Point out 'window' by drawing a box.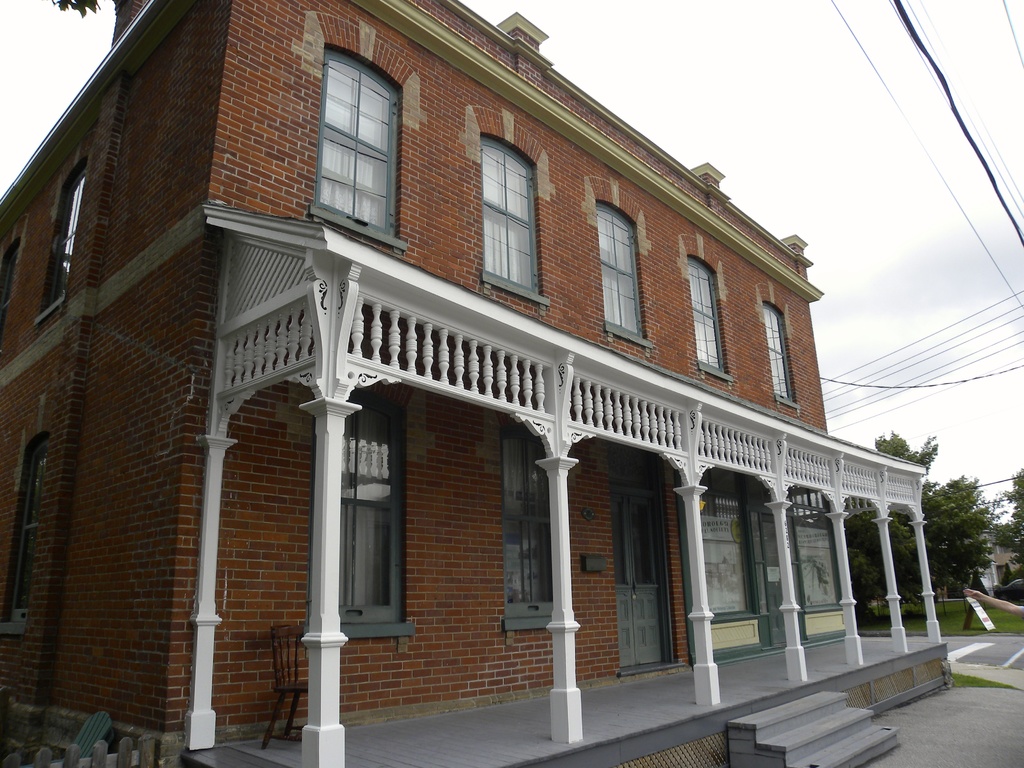
(10,440,52,623).
